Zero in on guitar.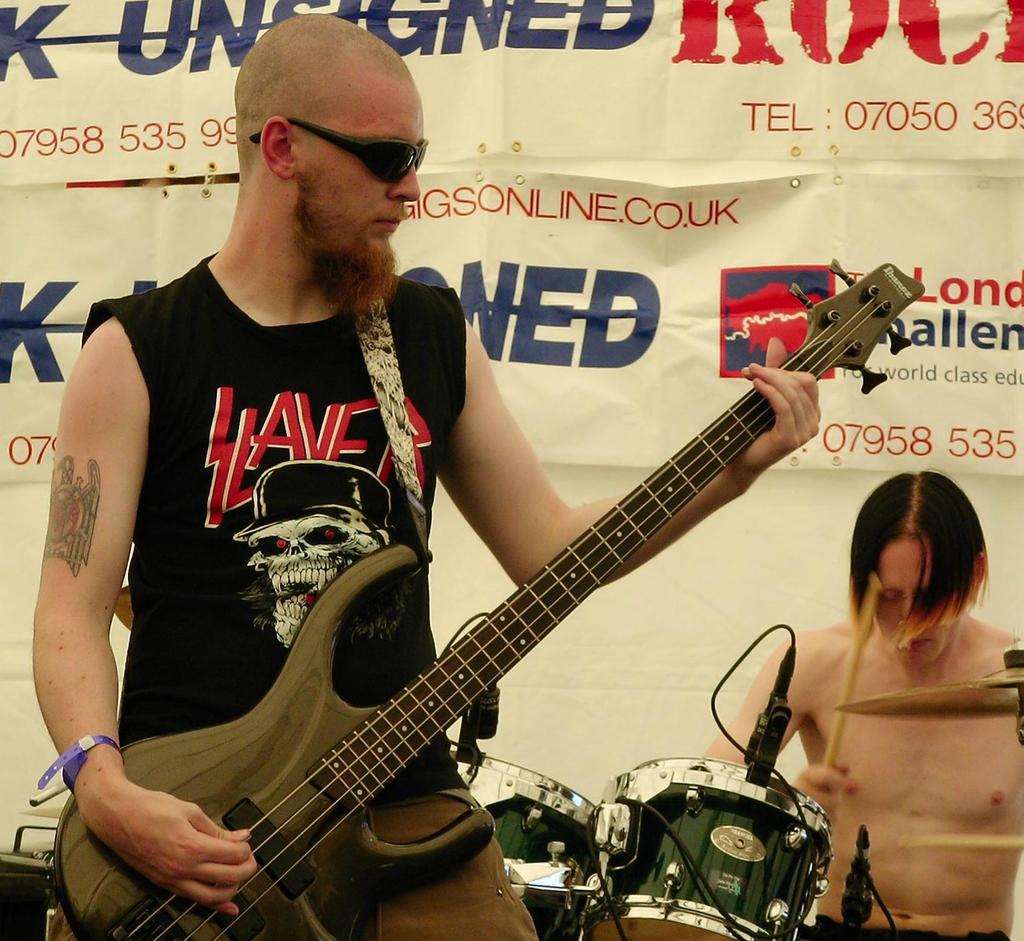
Zeroed in: select_region(44, 313, 884, 929).
